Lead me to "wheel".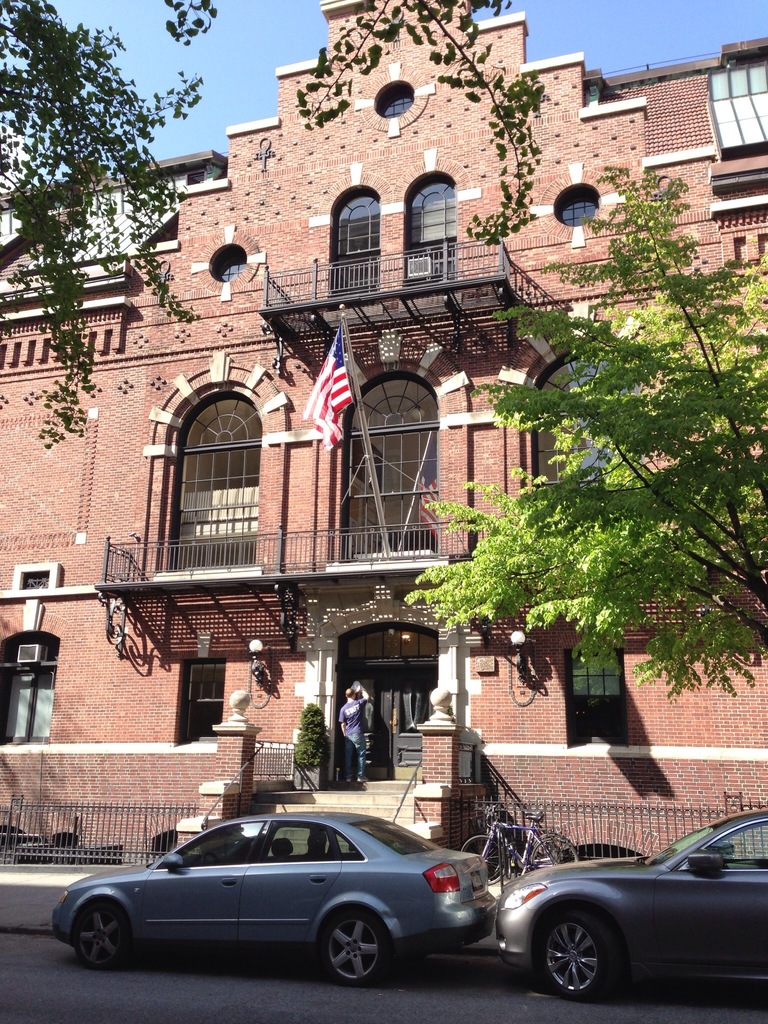
Lead to [left=326, top=915, right=381, bottom=982].
